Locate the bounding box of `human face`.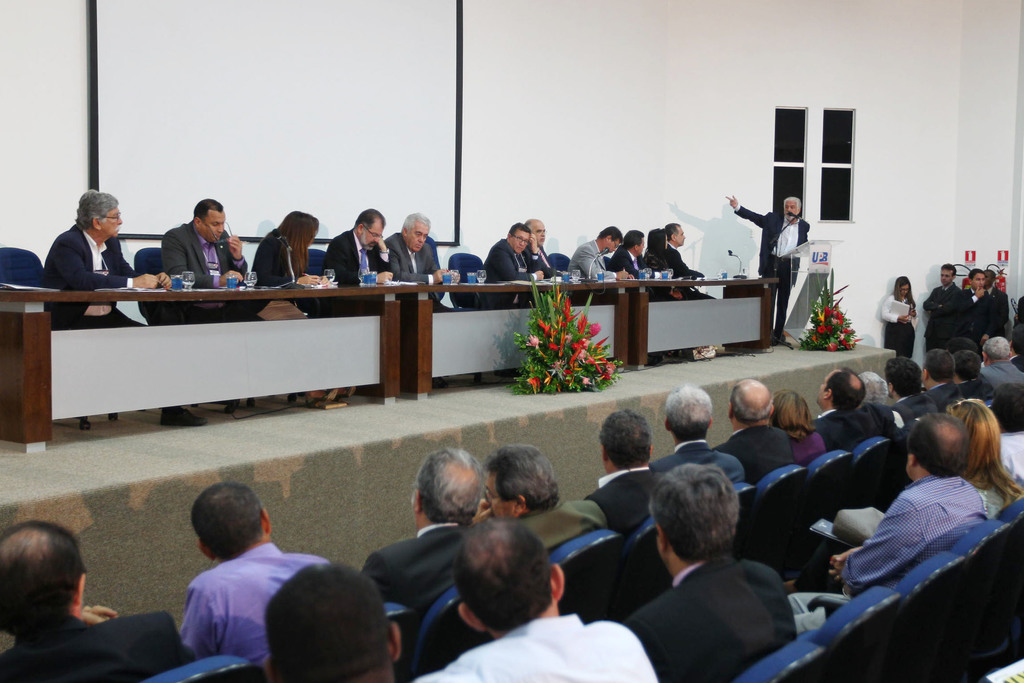
Bounding box: 635:236:645:259.
